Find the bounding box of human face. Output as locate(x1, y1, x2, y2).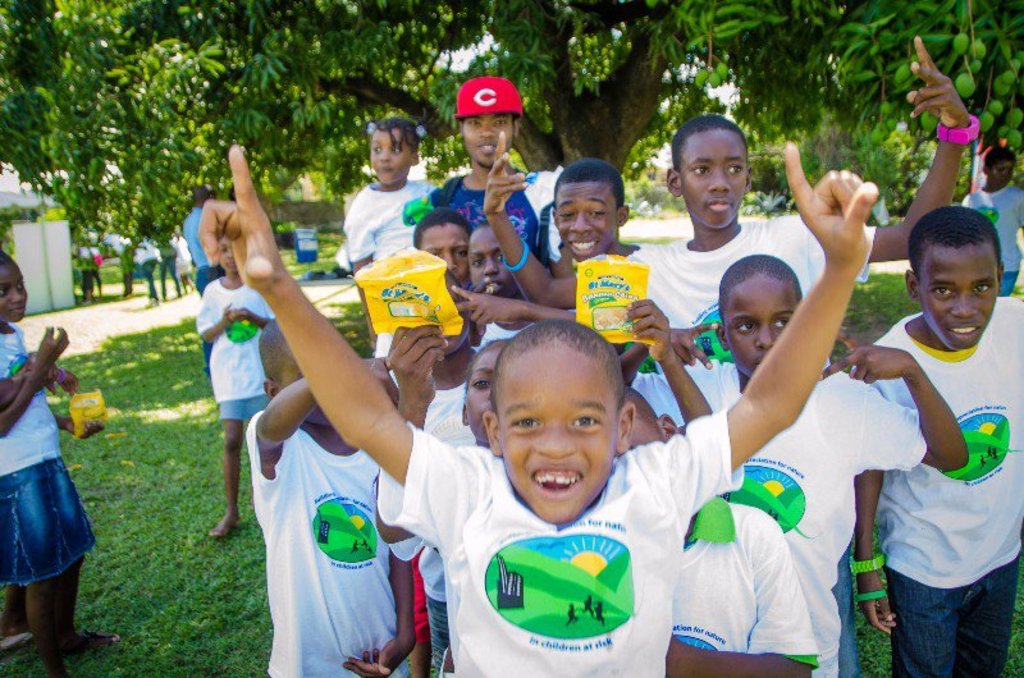
locate(454, 116, 508, 160).
